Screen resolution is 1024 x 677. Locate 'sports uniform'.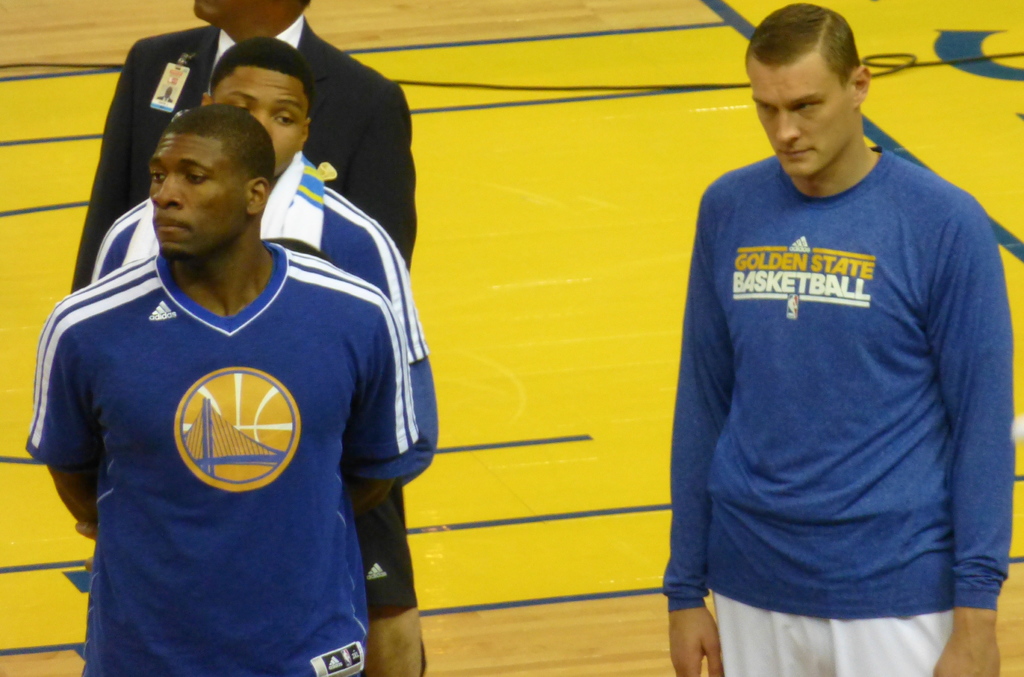
detection(659, 133, 1021, 676).
